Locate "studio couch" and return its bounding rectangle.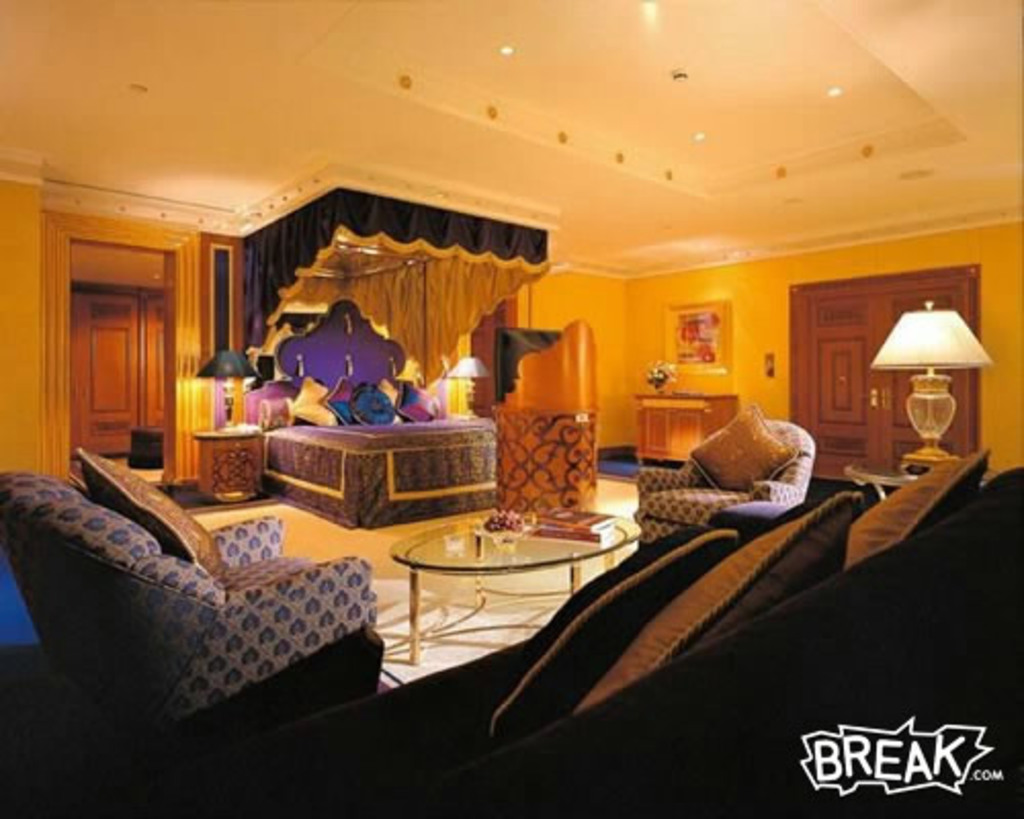
Rect(621, 412, 807, 553).
